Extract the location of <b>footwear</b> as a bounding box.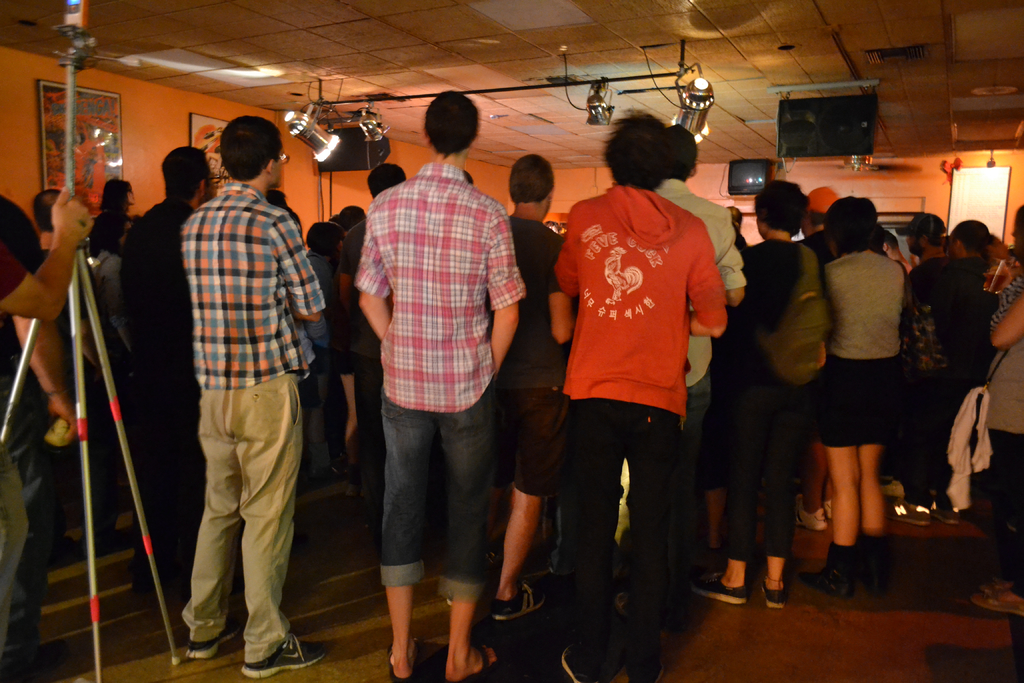
bbox=(761, 581, 785, 609).
